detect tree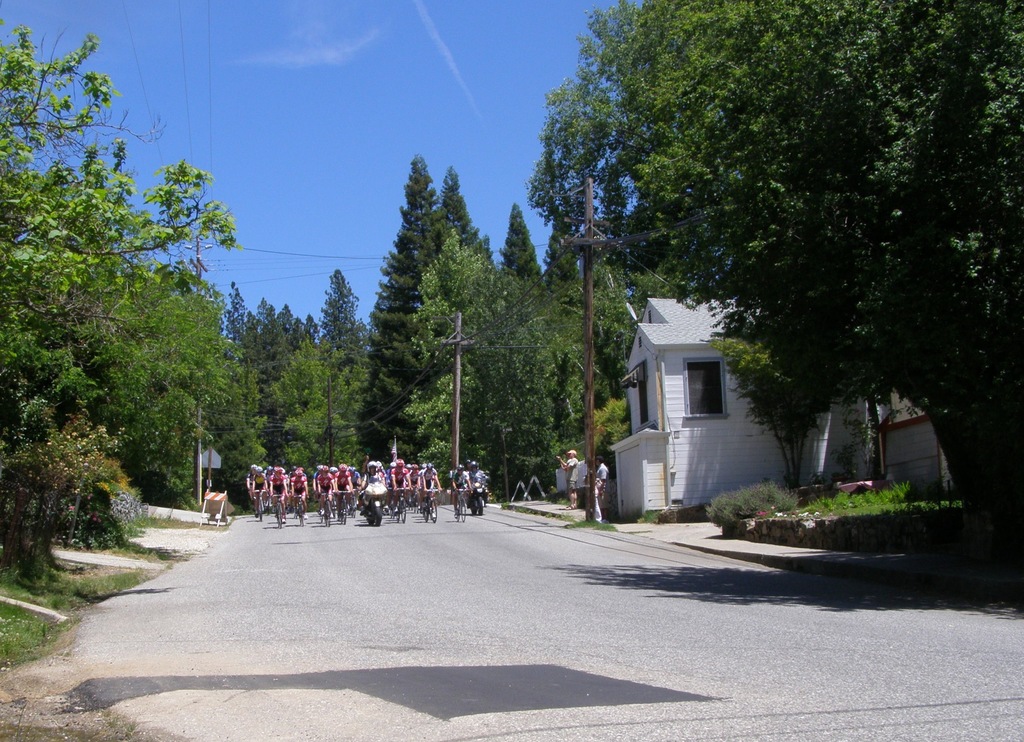
(0, 15, 250, 582)
